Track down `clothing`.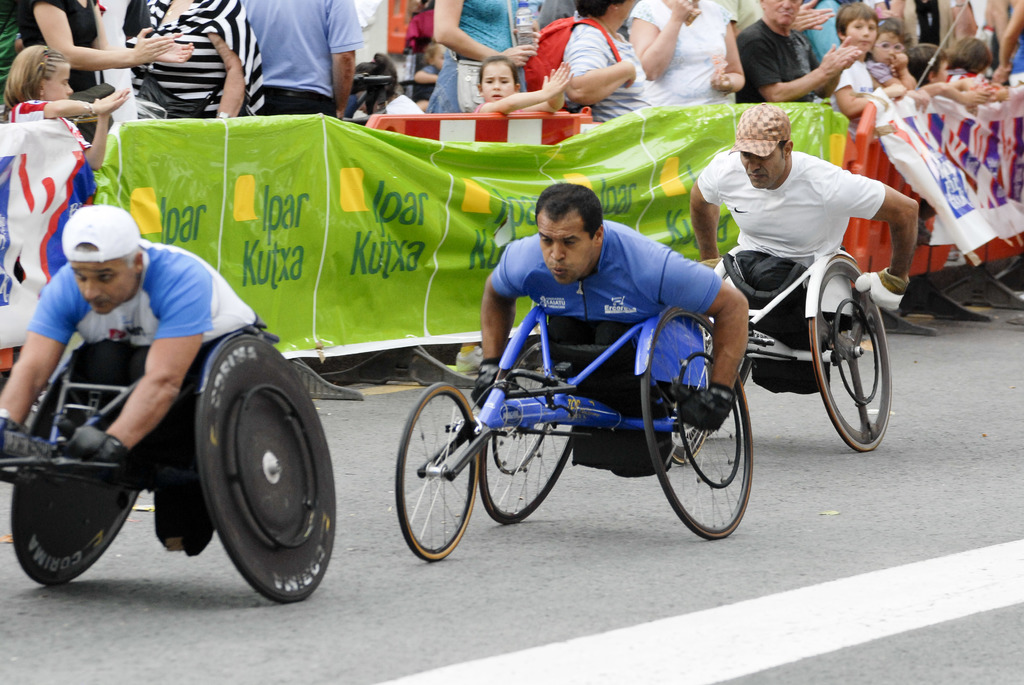
Tracked to {"x1": 698, "y1": 150, "x2": 897, "y2": 287}.
